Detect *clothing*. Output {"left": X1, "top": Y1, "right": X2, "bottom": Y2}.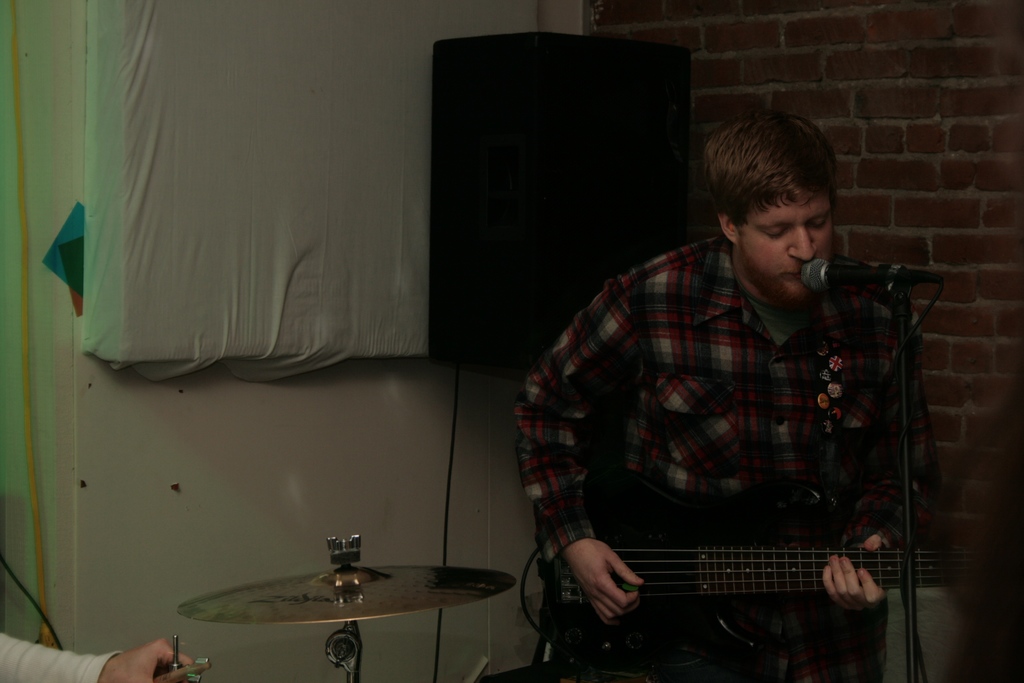
{"left": 0, "top": 630, "right": 127, "bottom": 682}.
